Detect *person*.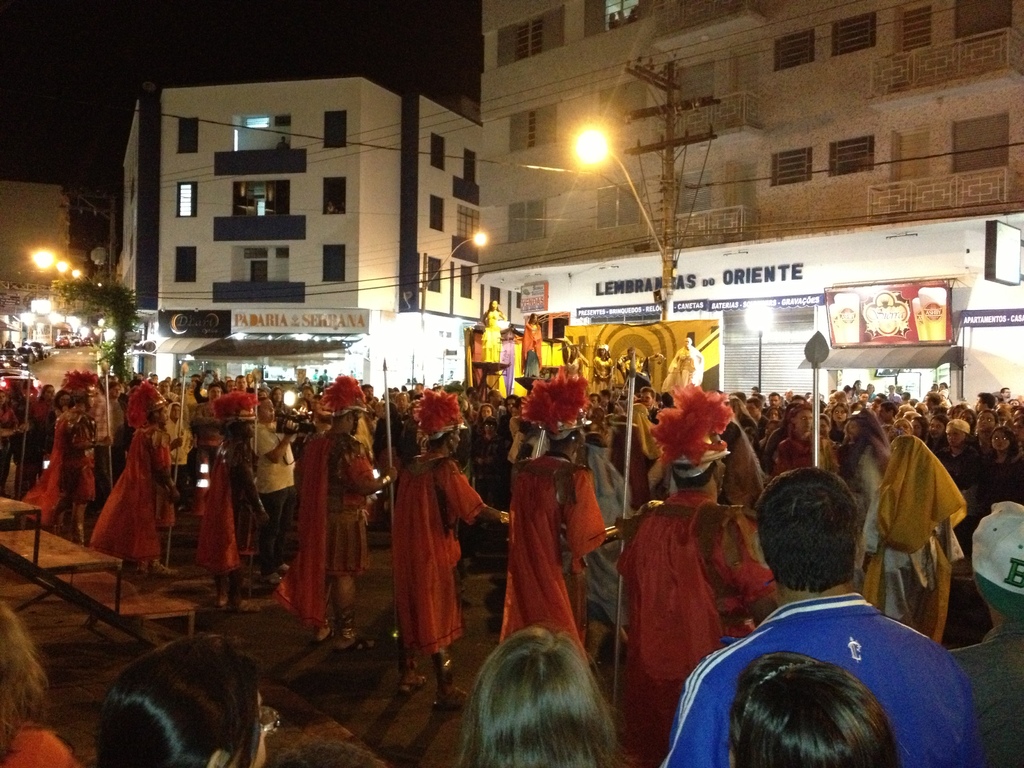
Detected at crop(519, 312, 550, 370).
